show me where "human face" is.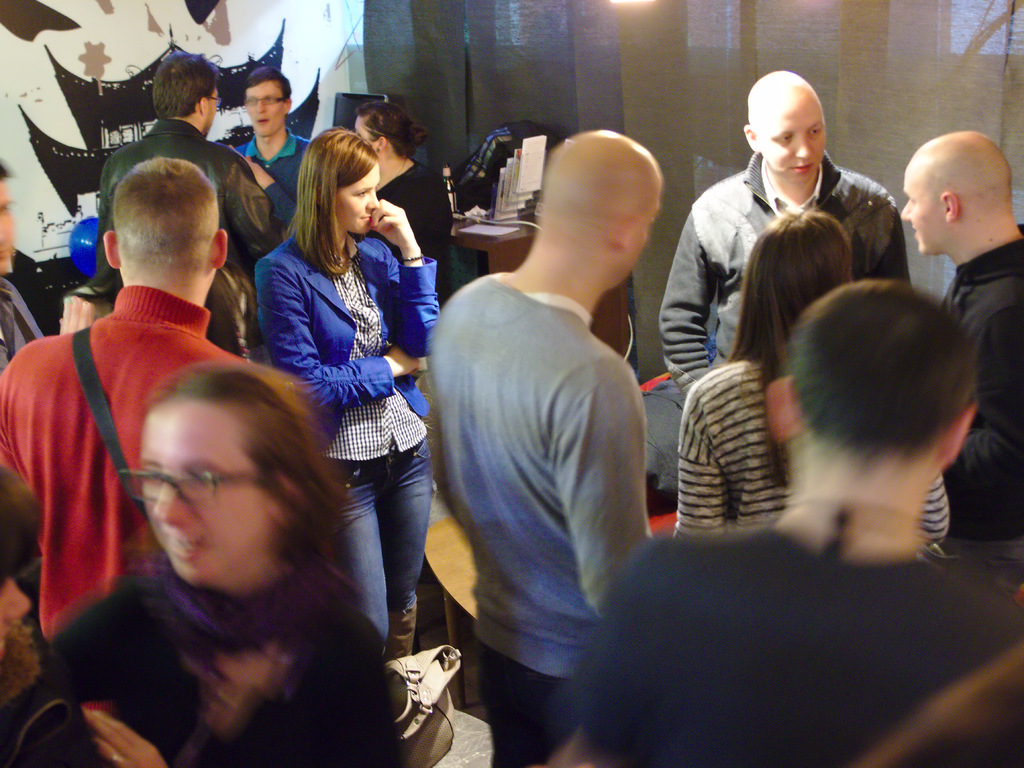
"human face" is at left=901, top=159, right=947, bottom=256.
